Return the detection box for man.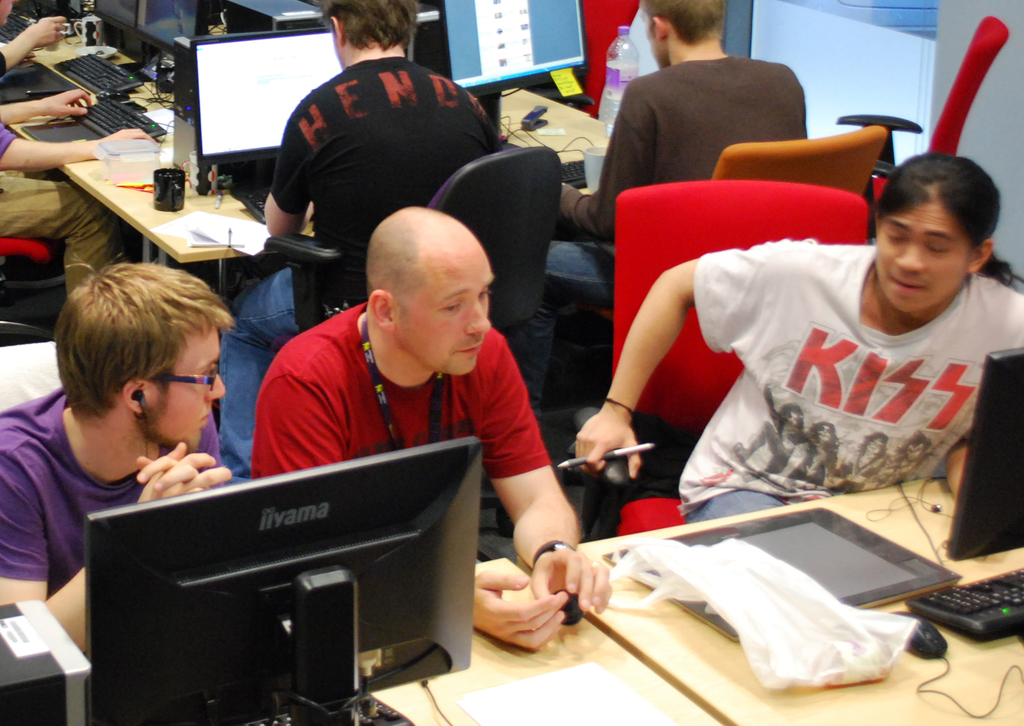
<bbox>246, 202, 612, 653</bbox>.
